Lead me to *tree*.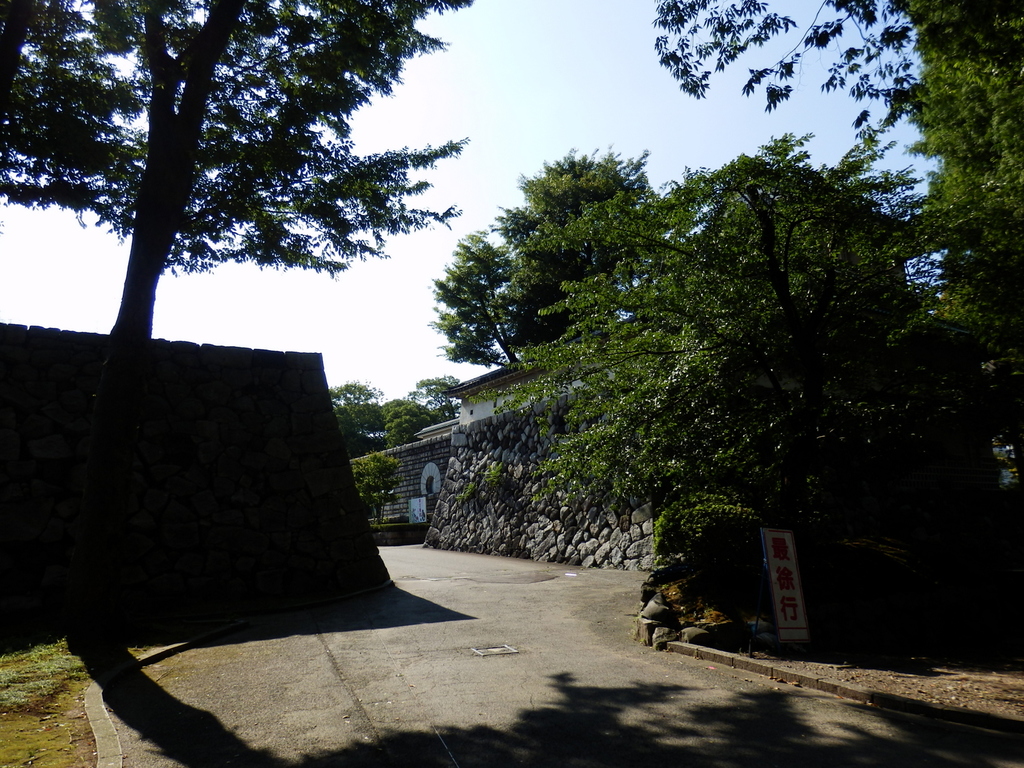
Lead to region(325, 379, 385, 458).
